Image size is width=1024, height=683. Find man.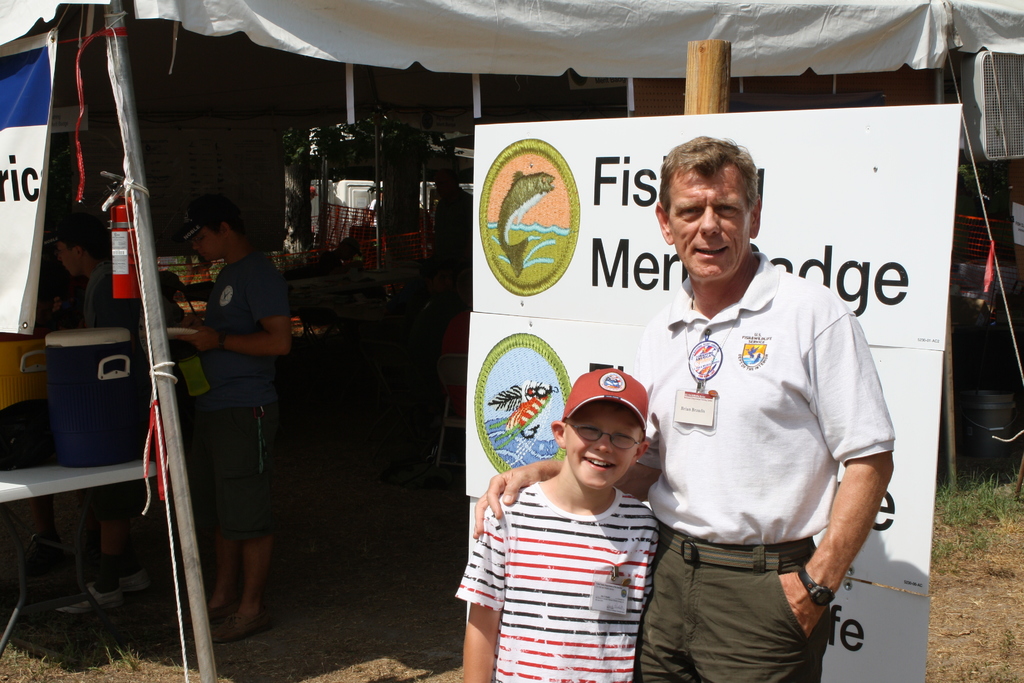
(left=165, top=176, right=292, bottom=634).
